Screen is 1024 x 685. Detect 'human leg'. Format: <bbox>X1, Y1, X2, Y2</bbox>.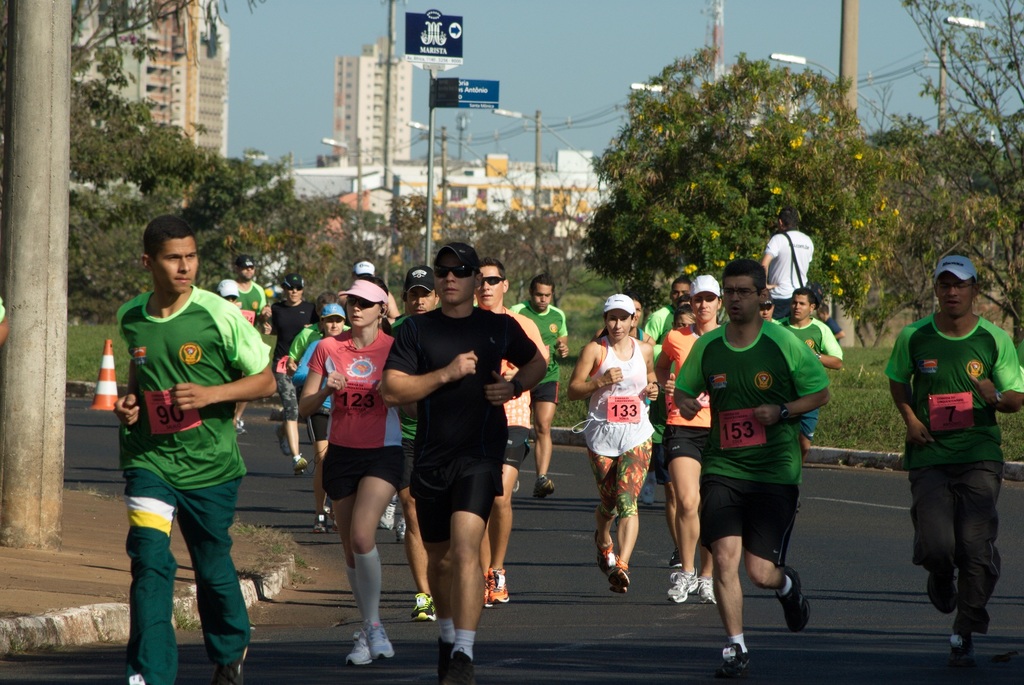
<bbox>921, 458, 993, 663</bbox>.
